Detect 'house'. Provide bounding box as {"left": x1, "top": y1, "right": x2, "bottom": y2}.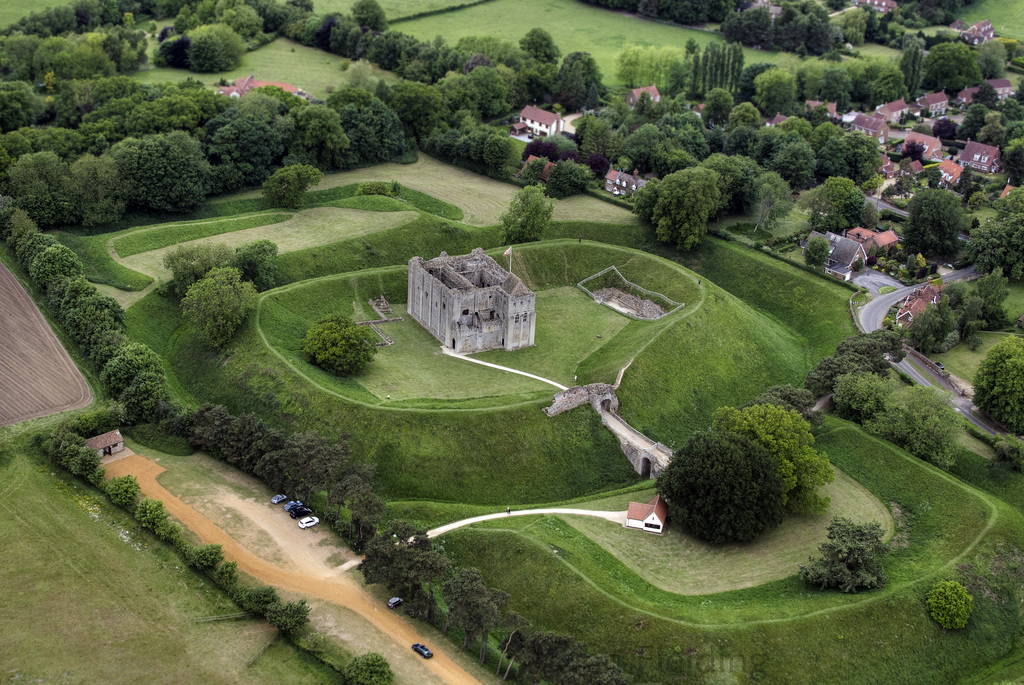
{"left": 826, "top": 231, "right": 865, "bottom": 282}.
